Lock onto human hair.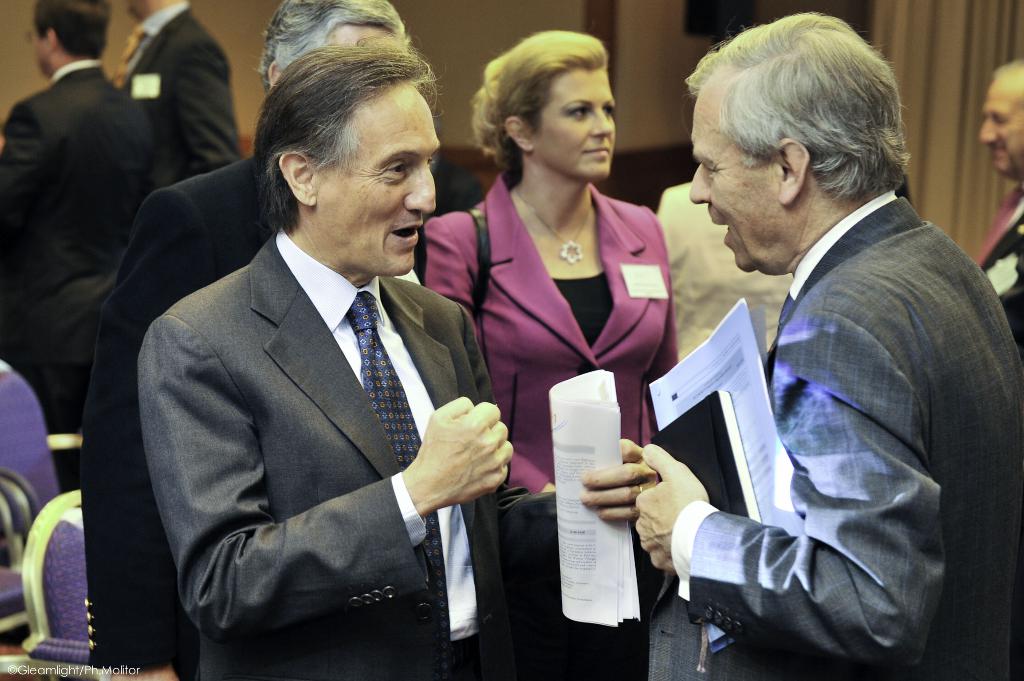
Locked: box=[993, 57, 1023, 93].
